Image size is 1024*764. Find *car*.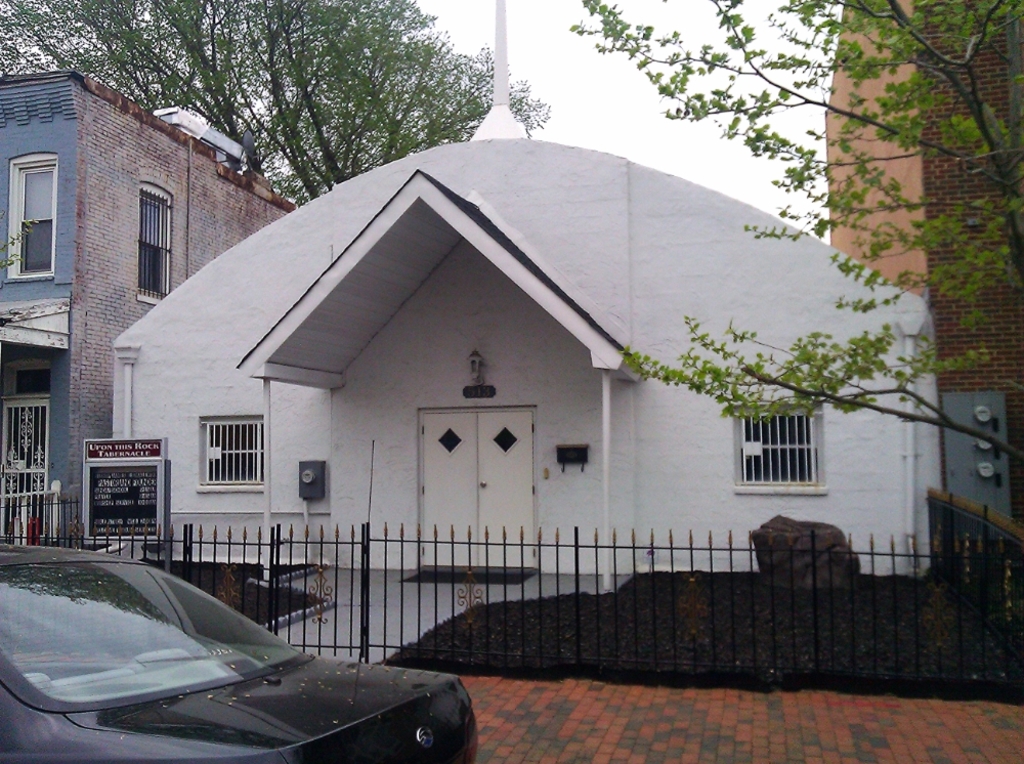
{"left": 0, "top": 538, "right": 476, "bottom": 763}.
